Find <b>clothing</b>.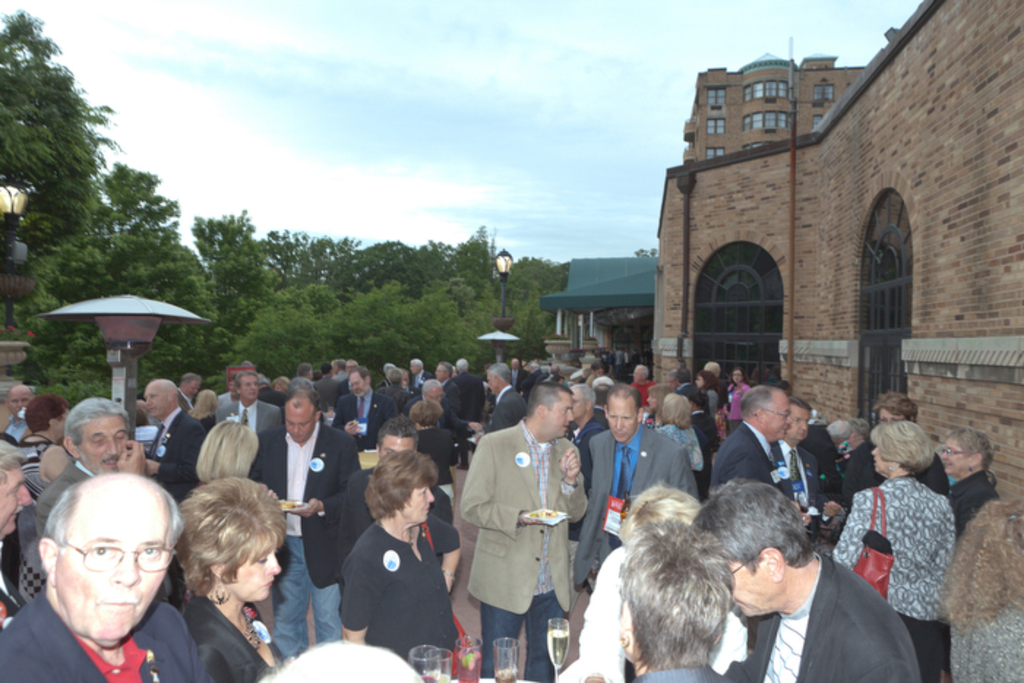
<box>0,594,209,682</box>.
